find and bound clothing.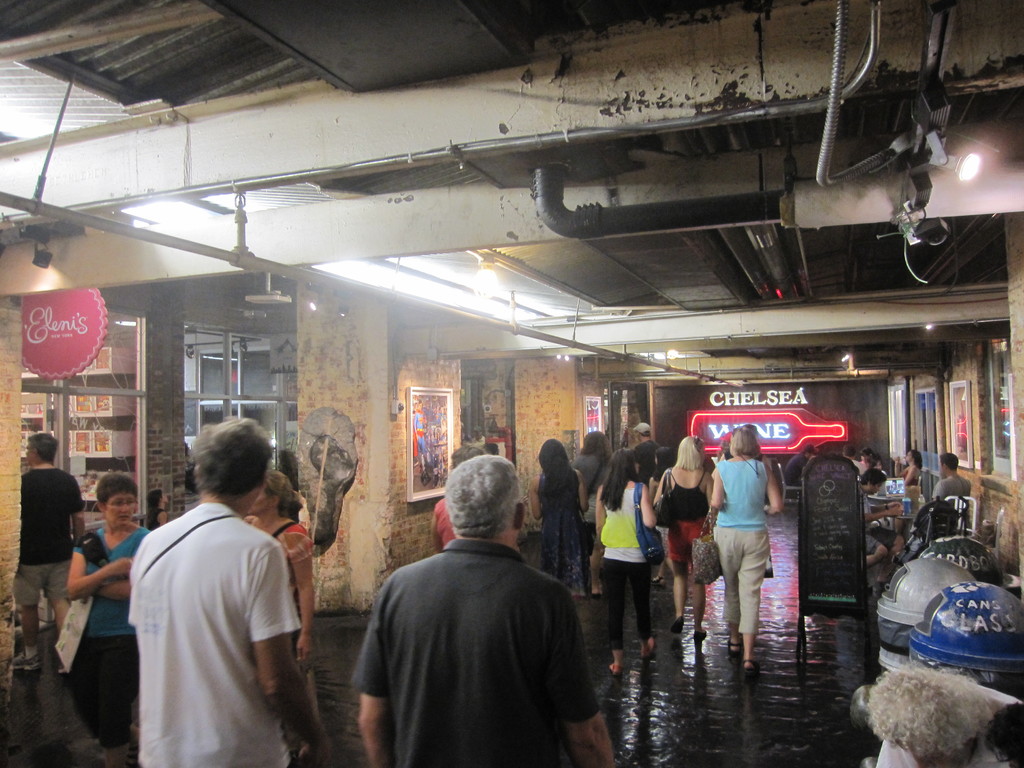
Bound: 113 479 316 756.
